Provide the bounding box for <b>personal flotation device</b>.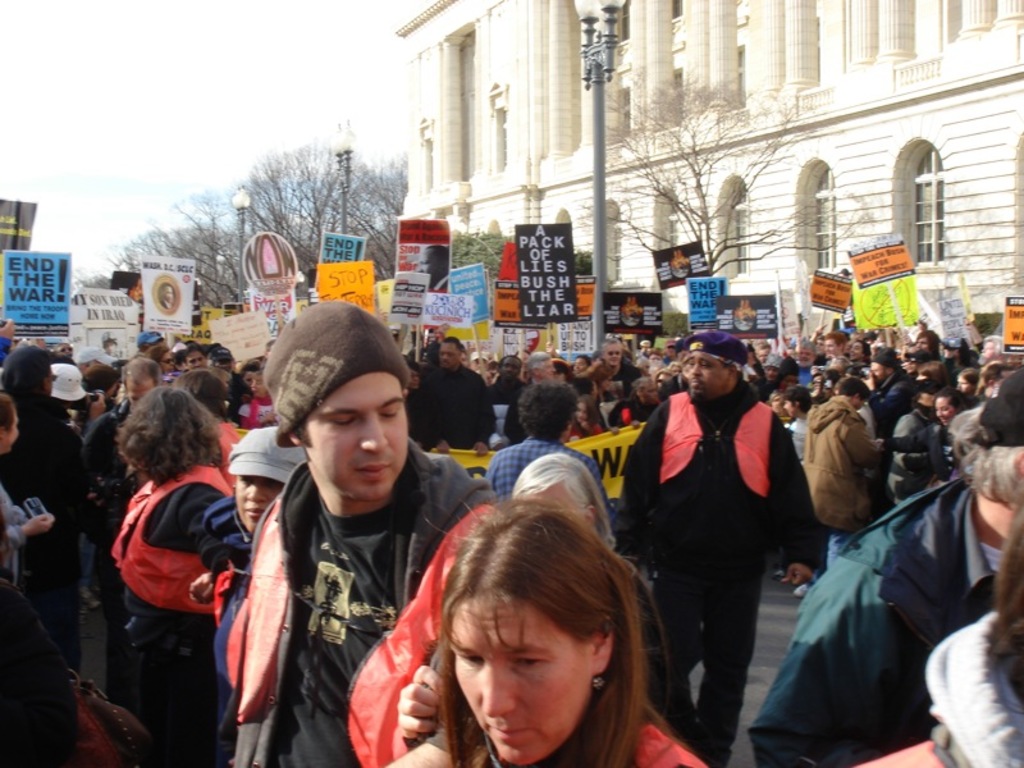
{"left": 102, "top": 460, "right": 243, "bottom": 628}.
